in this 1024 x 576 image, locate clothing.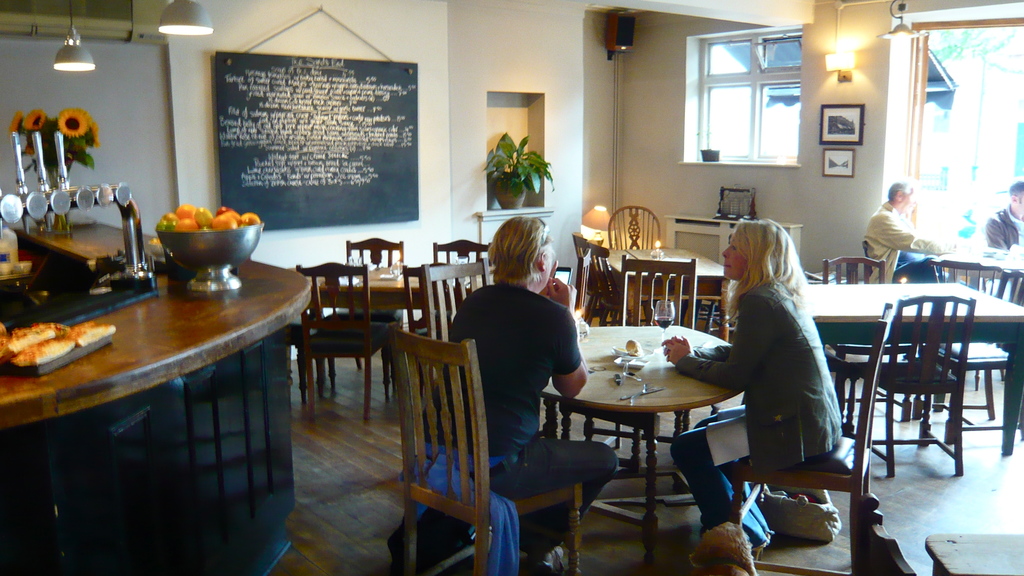
Bounding box: x1=859, y1=200, x2=952, y2=294.
